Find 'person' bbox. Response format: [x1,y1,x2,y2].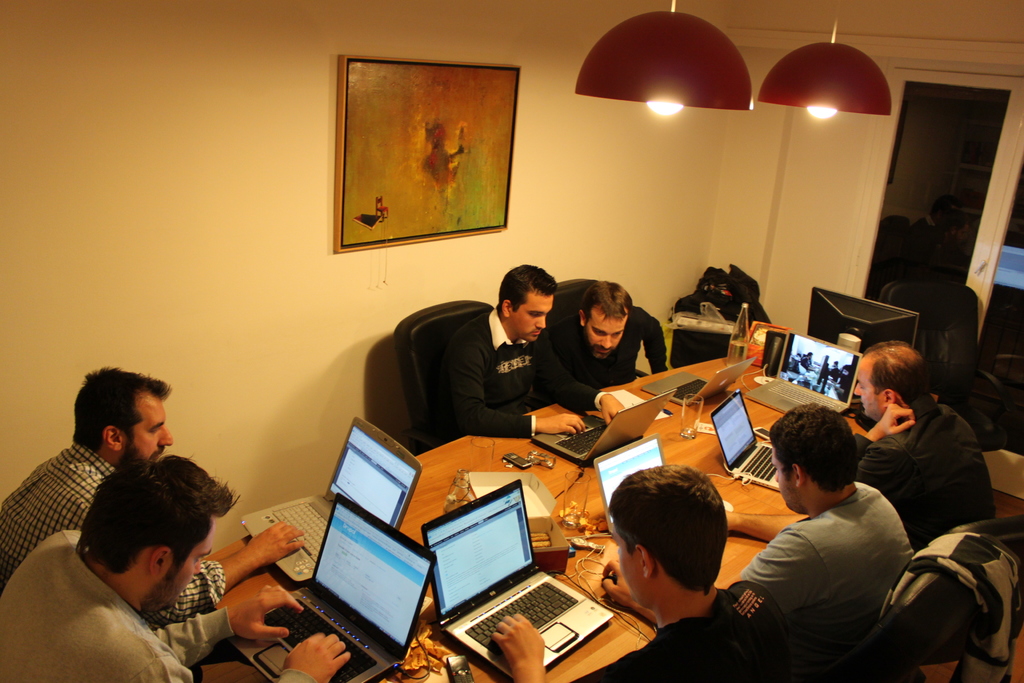
[0,362,307,631].
